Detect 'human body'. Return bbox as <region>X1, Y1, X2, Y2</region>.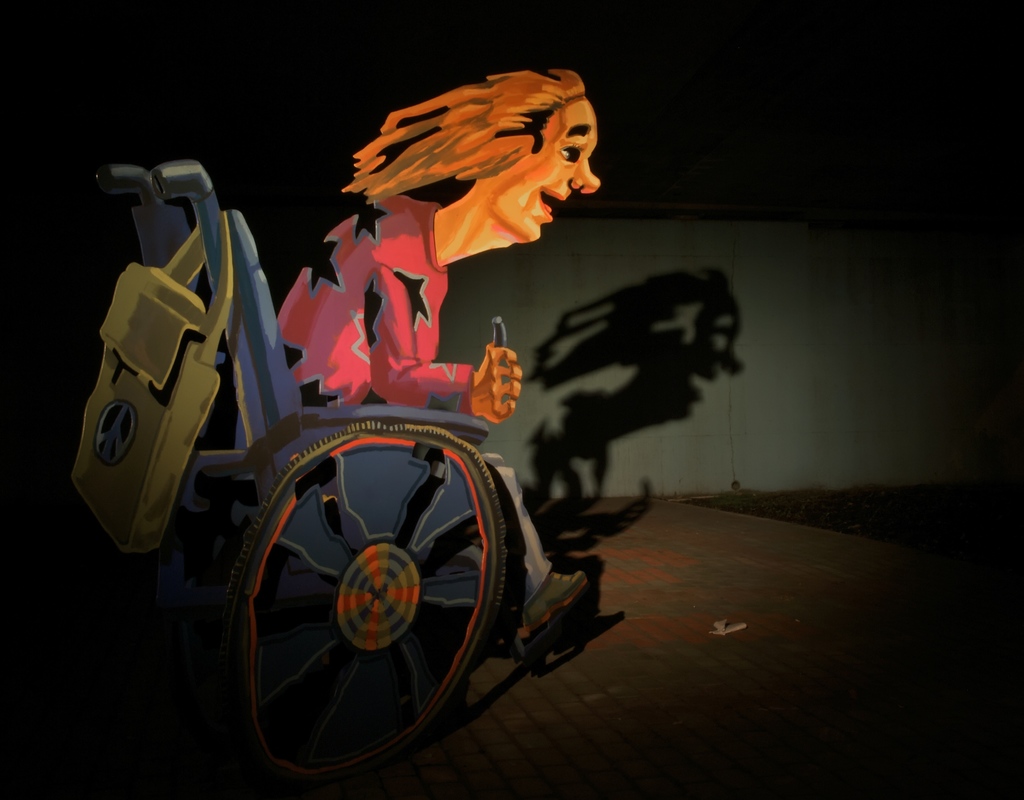
<region>234, 65, 600, 617</region>.
